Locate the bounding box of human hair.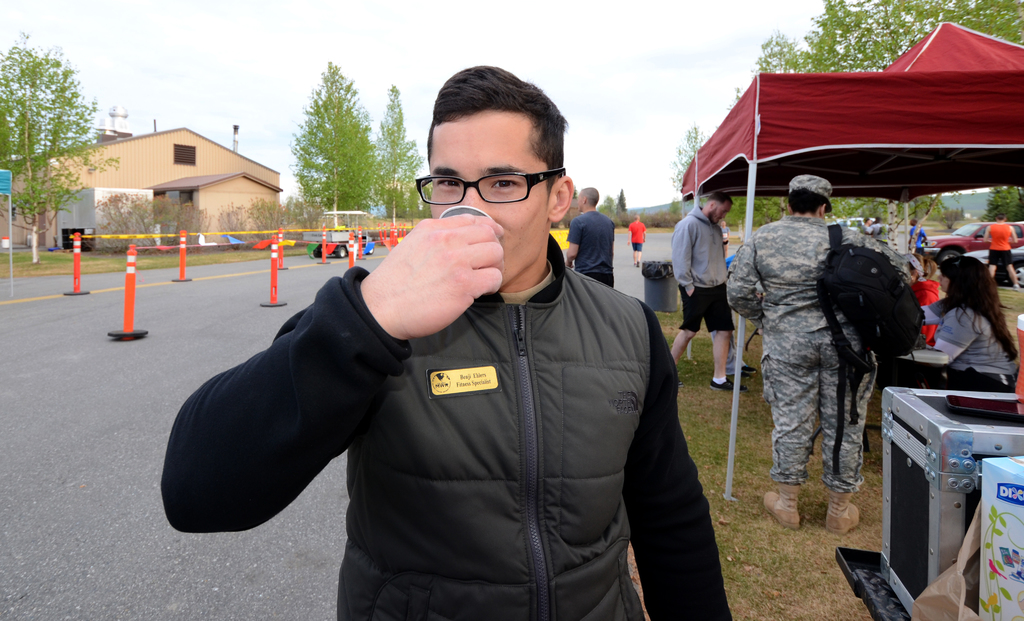
Bounding box: <box>403,67,566,213</box>.
